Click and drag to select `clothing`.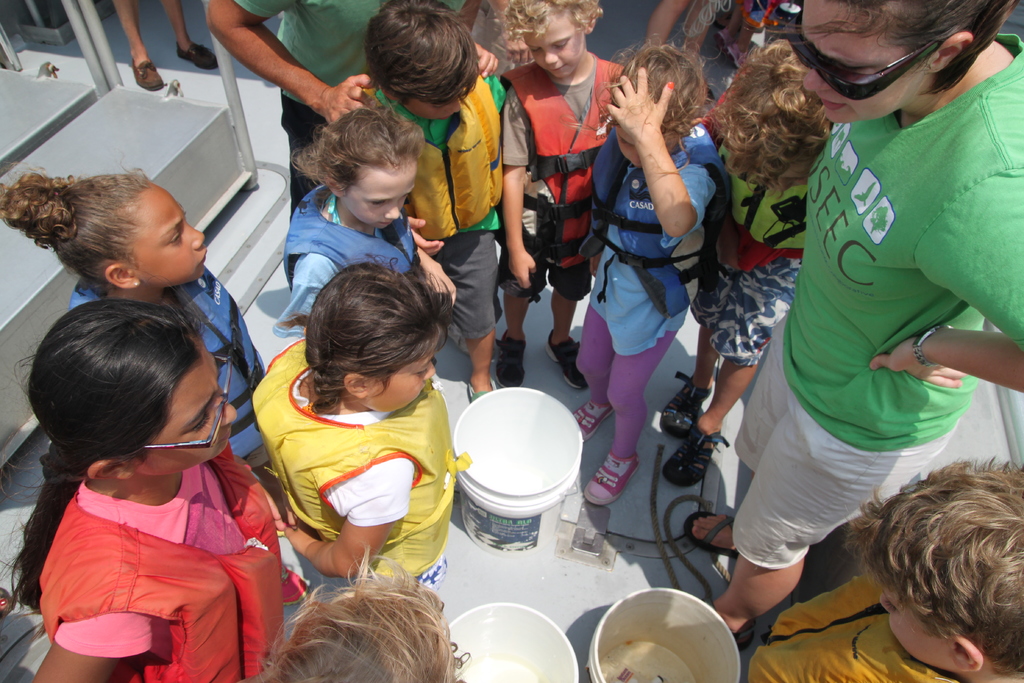
Selection: 272, 180, 422, 335.
